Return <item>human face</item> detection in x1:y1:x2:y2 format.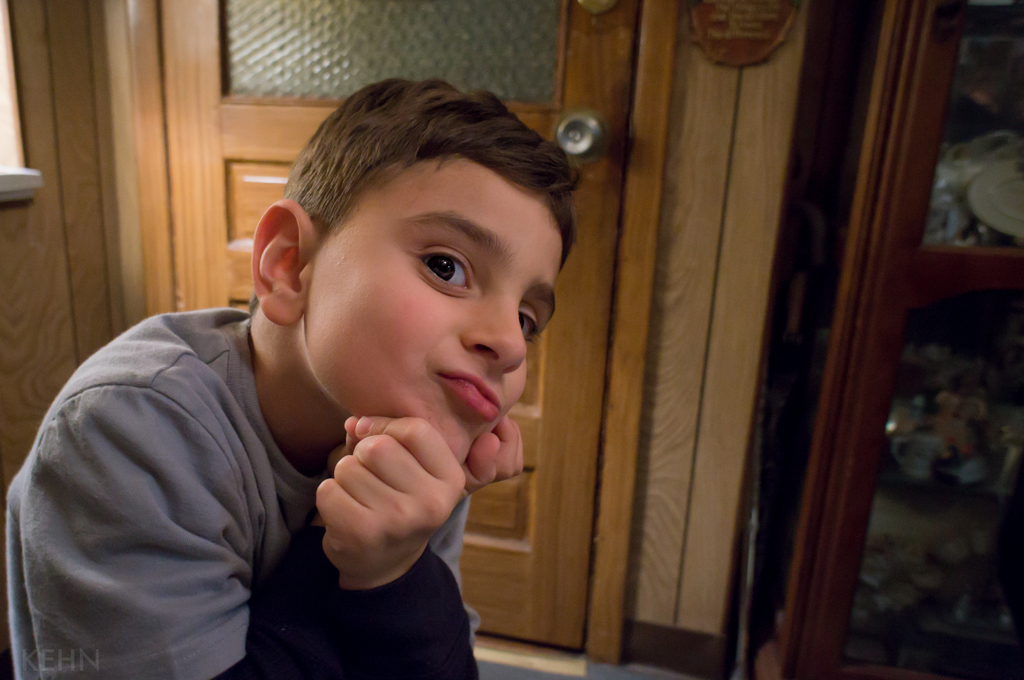
307:157:561:463.
